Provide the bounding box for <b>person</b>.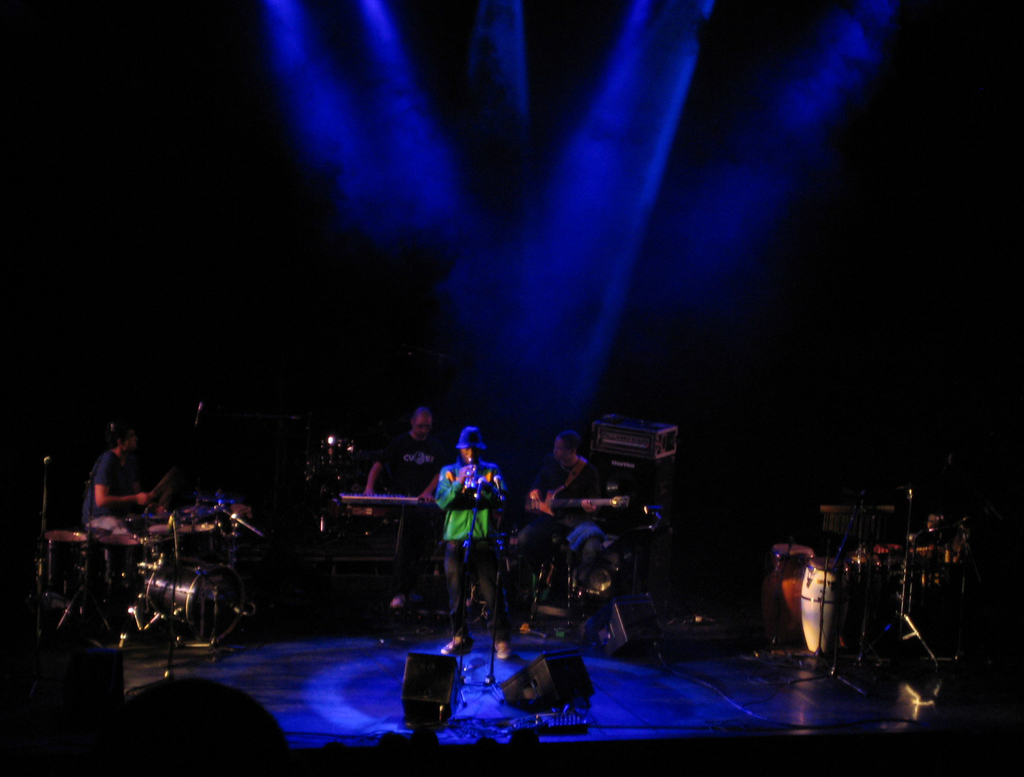
83, 423, 158, 552.
